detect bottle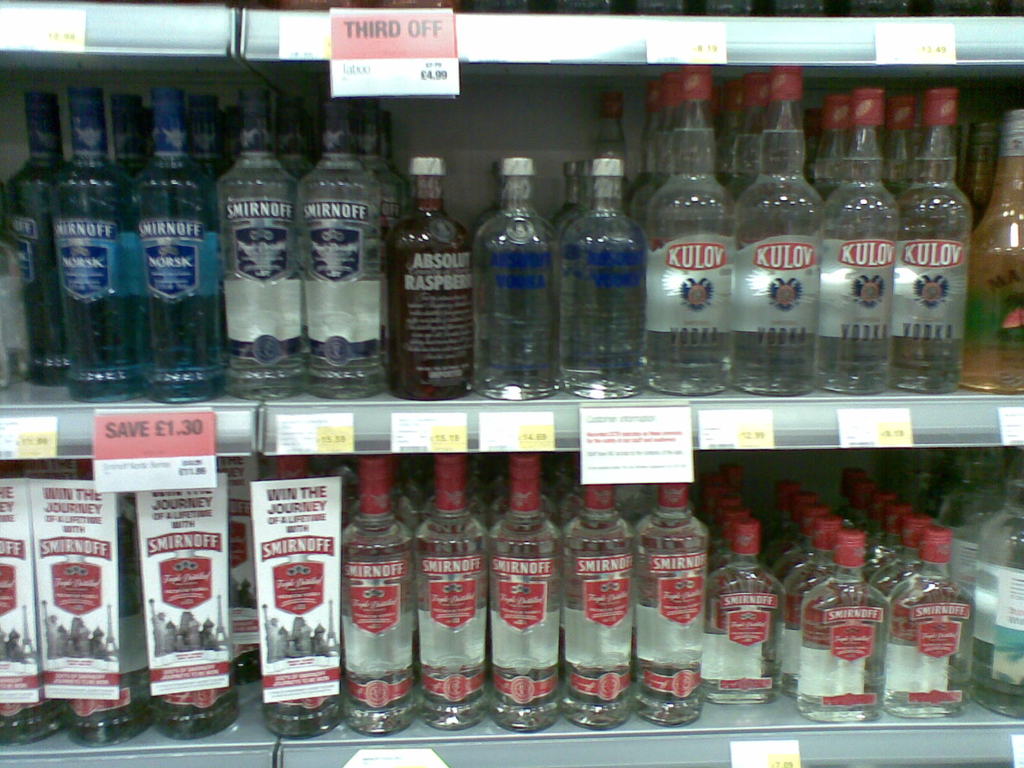
{"x1": 0, "y1": 472, "x2": 60, "y2": 736}
